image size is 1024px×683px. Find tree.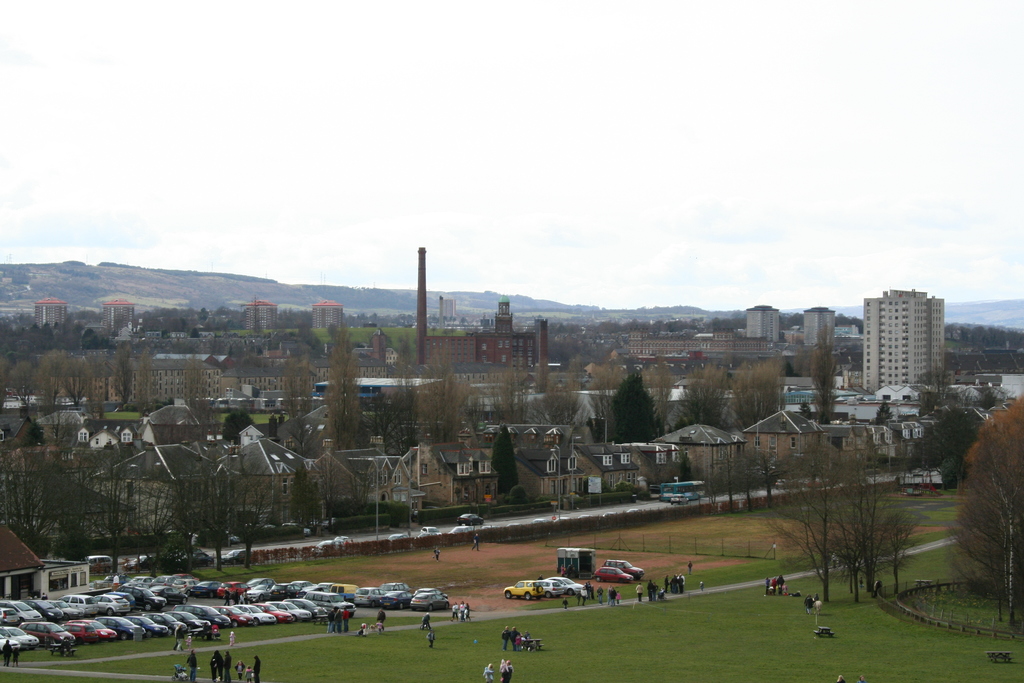
box(362, 322, 380, 380).
